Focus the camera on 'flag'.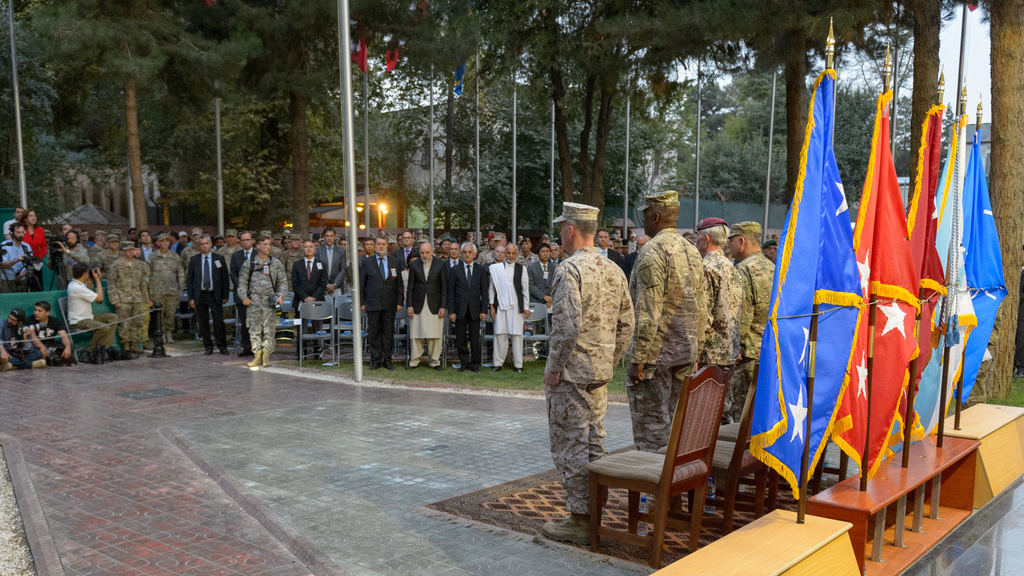
Focus region: BBox(910, 121, 986, 438).
